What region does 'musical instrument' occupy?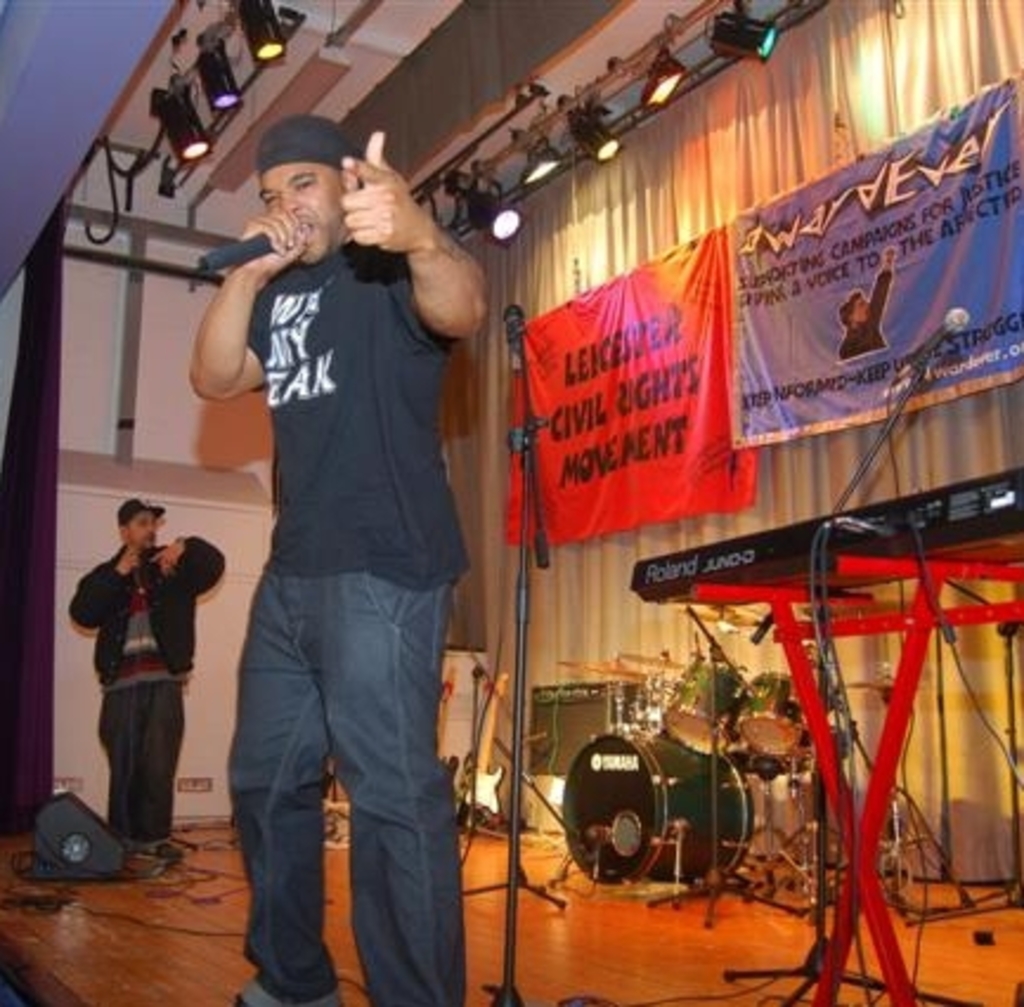
622,463,1022,591.
